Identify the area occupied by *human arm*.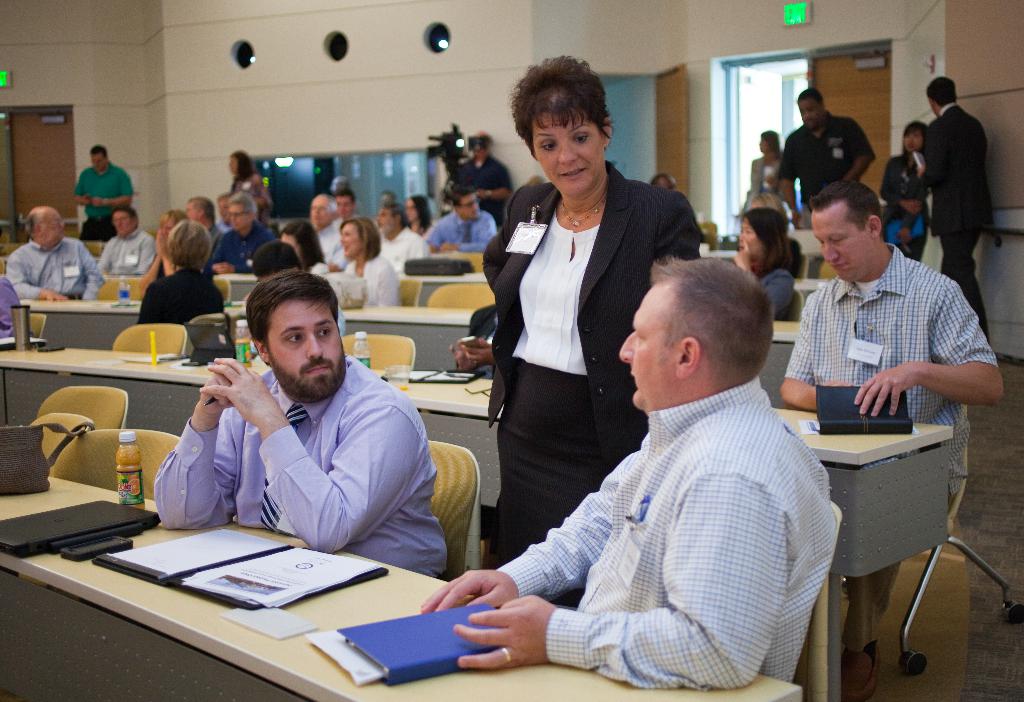
Area: <bbox>424, 218, 449, 250</bbox>.
